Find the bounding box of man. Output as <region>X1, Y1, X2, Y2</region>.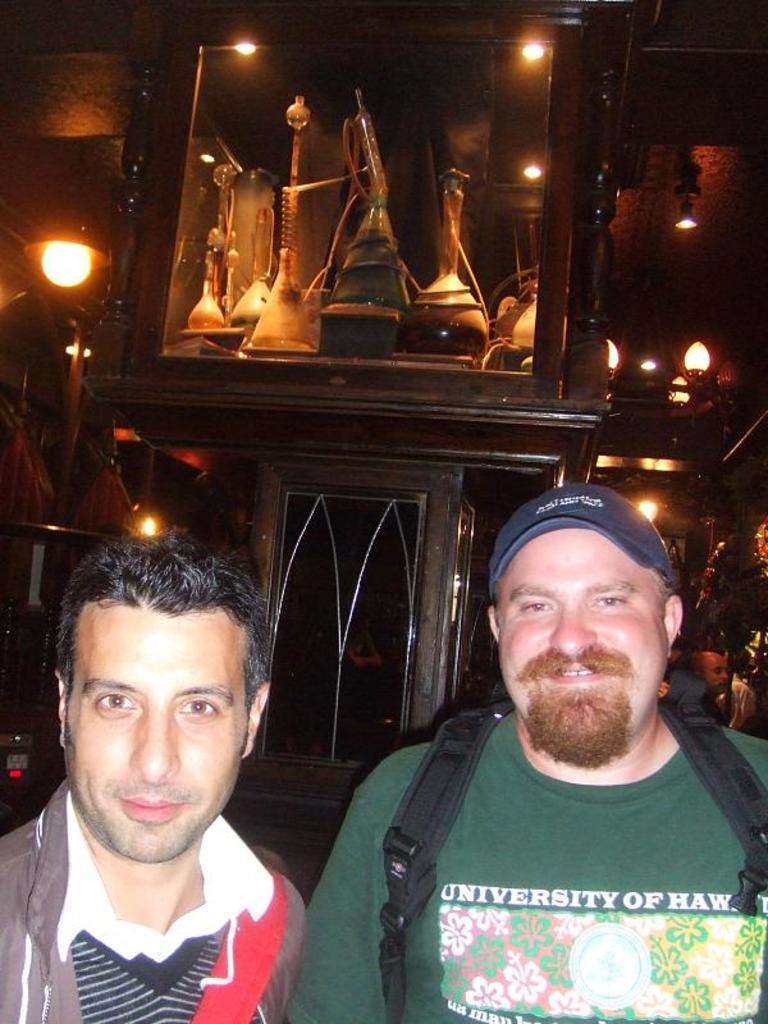
<region>689, 650, 739, 727</region>.
